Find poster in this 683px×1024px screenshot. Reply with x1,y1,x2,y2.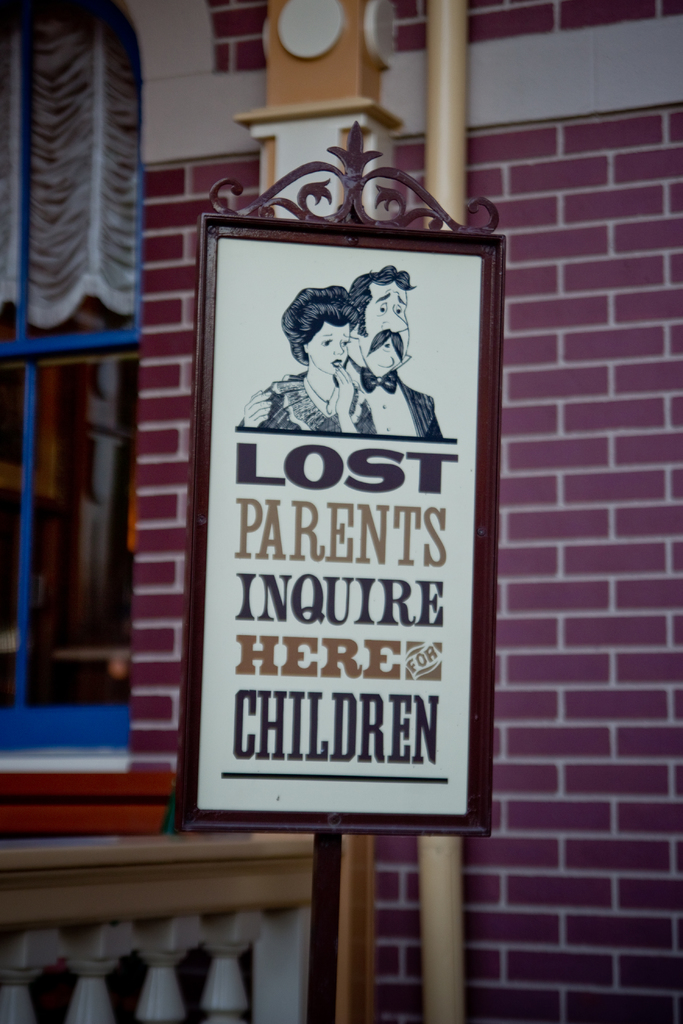
192,232,484,813.
